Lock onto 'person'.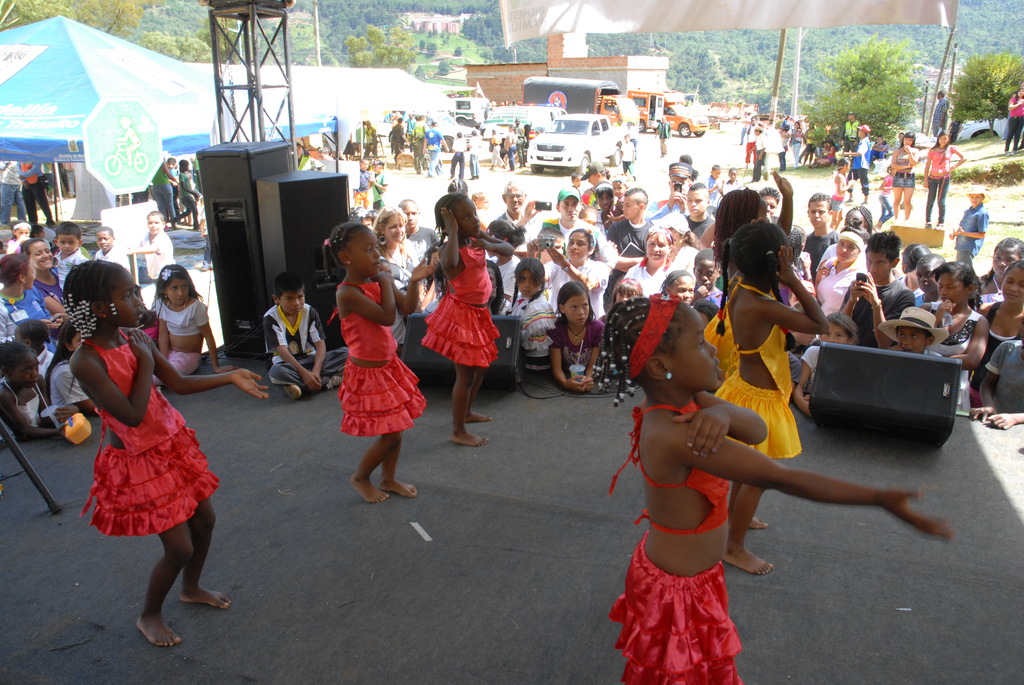
Locked: <bbox>703, 165, 794, 384</bbox>.
